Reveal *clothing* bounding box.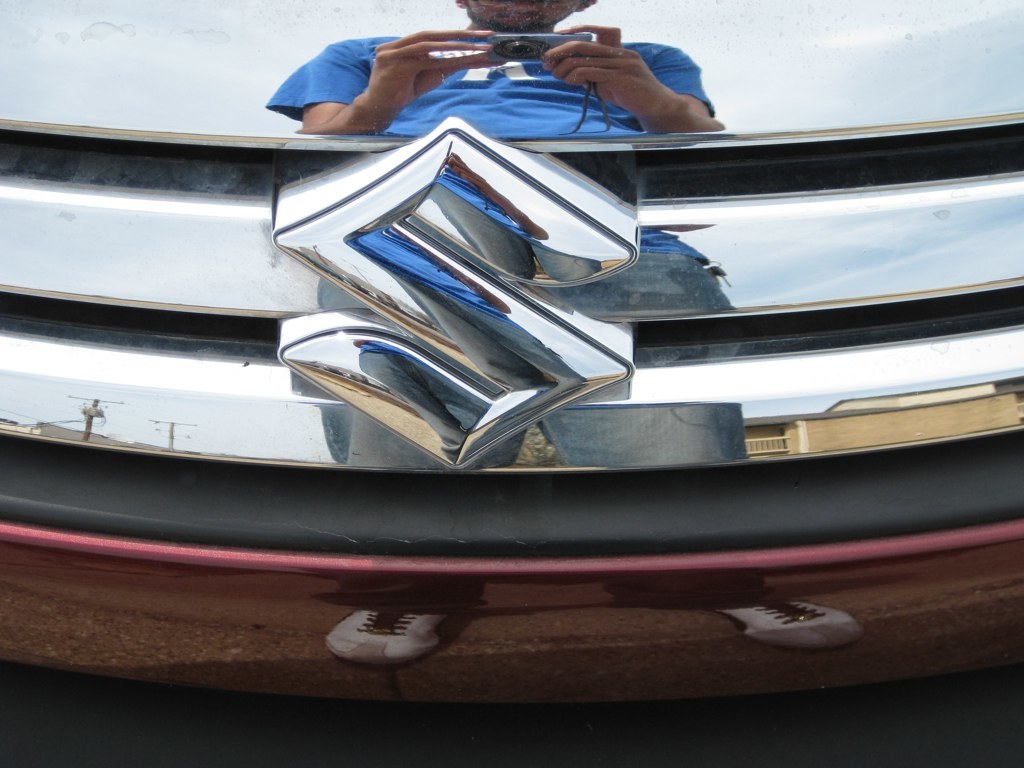
Revealed: {"left": 259, "top": 36, "right": 718, "bottom": 604}.
